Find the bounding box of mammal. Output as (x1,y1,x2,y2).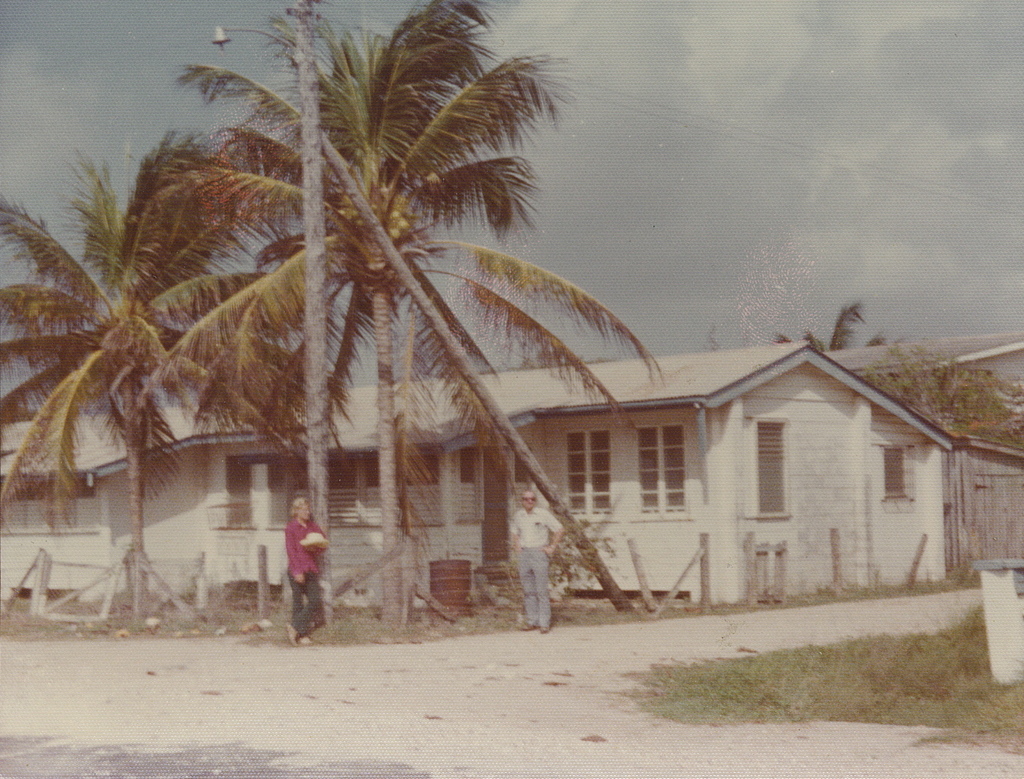
(509,492,566,635).
